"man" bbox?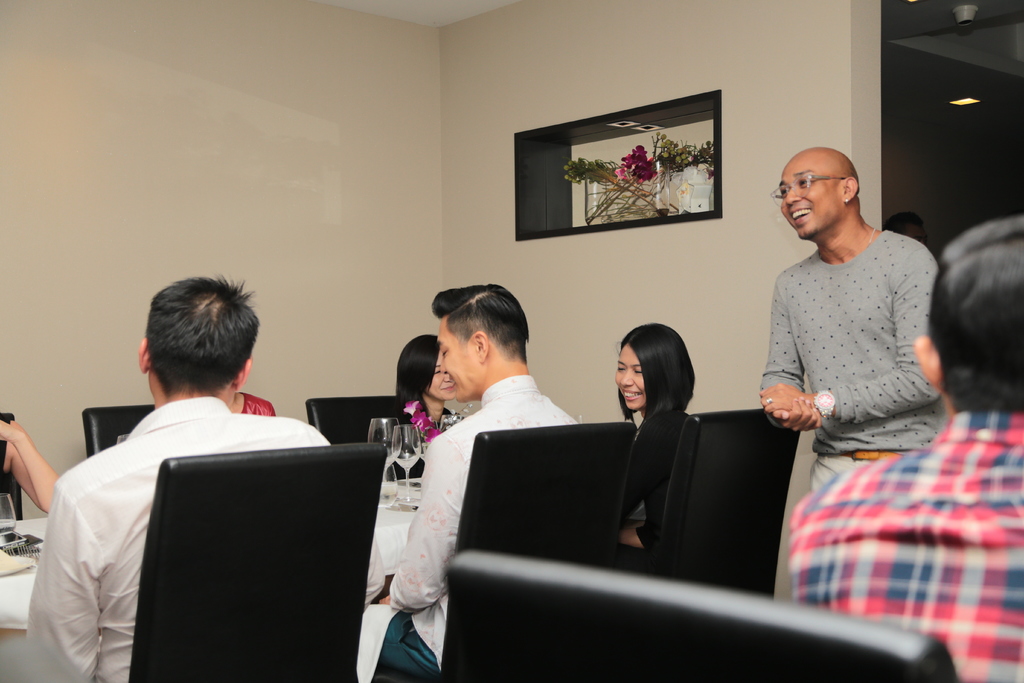
l=367, t=281, r=586, b=682
